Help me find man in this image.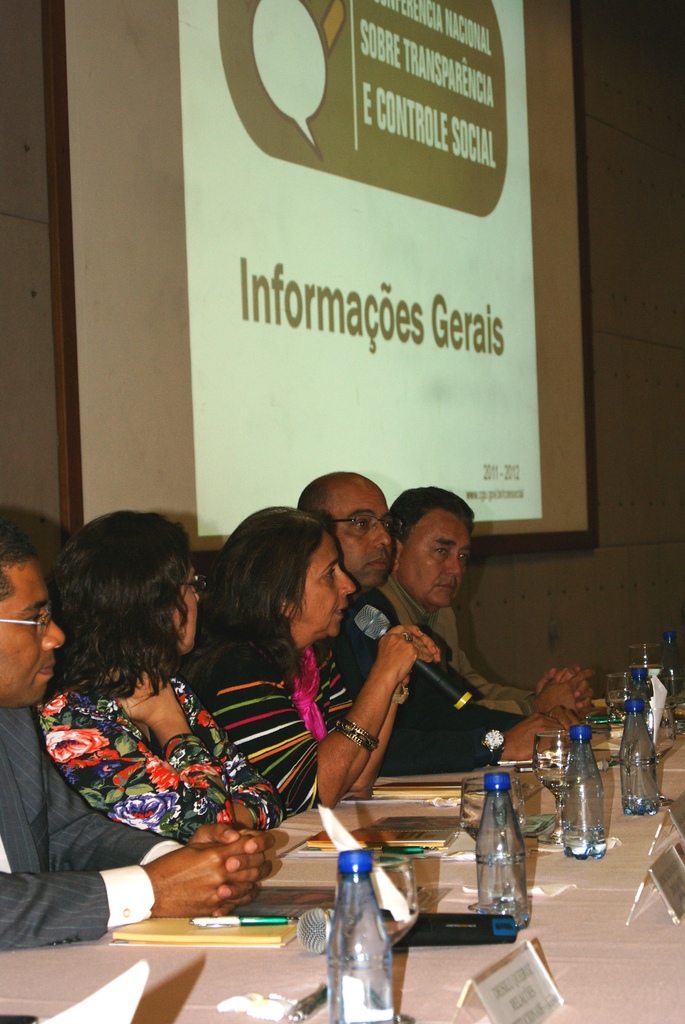
Found it: x1=375, y1=487, x2=595, y2=716.
